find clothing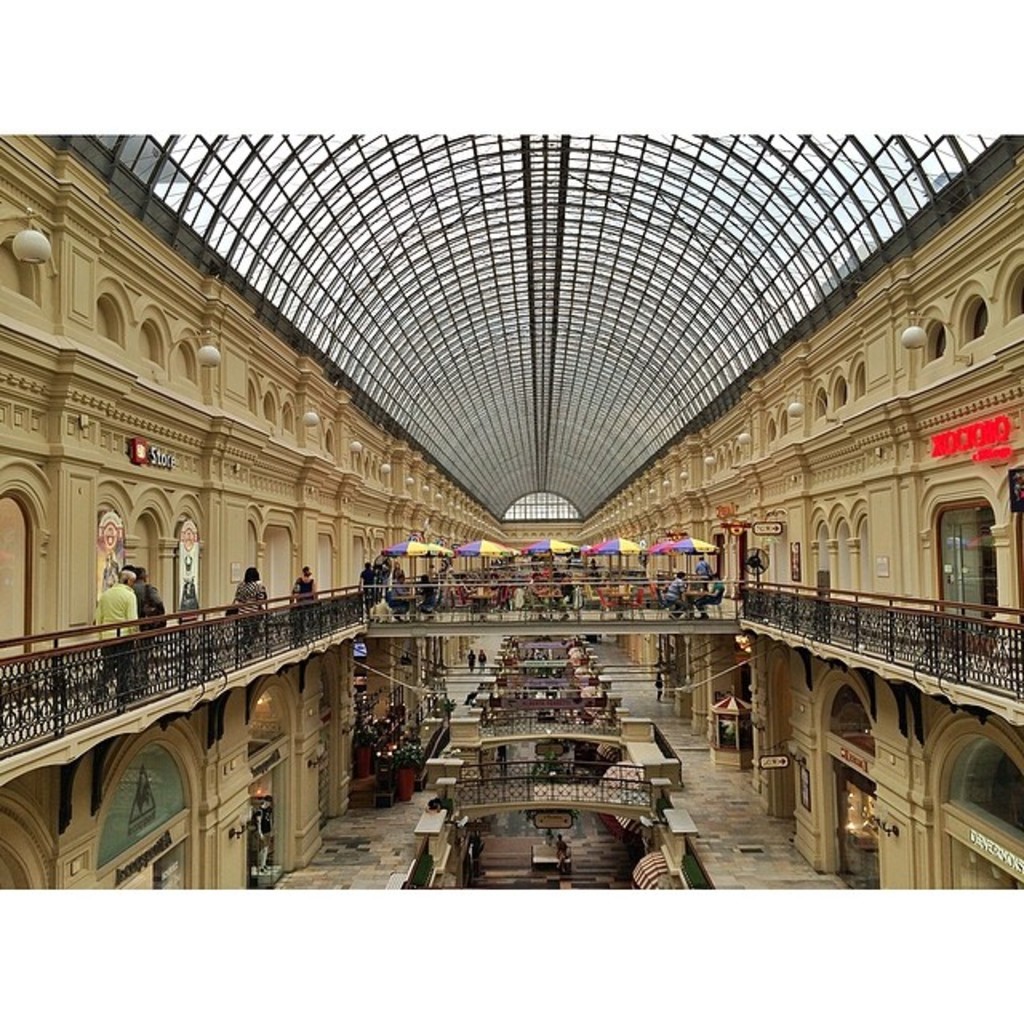
rect(362, 570, 374, 606)
